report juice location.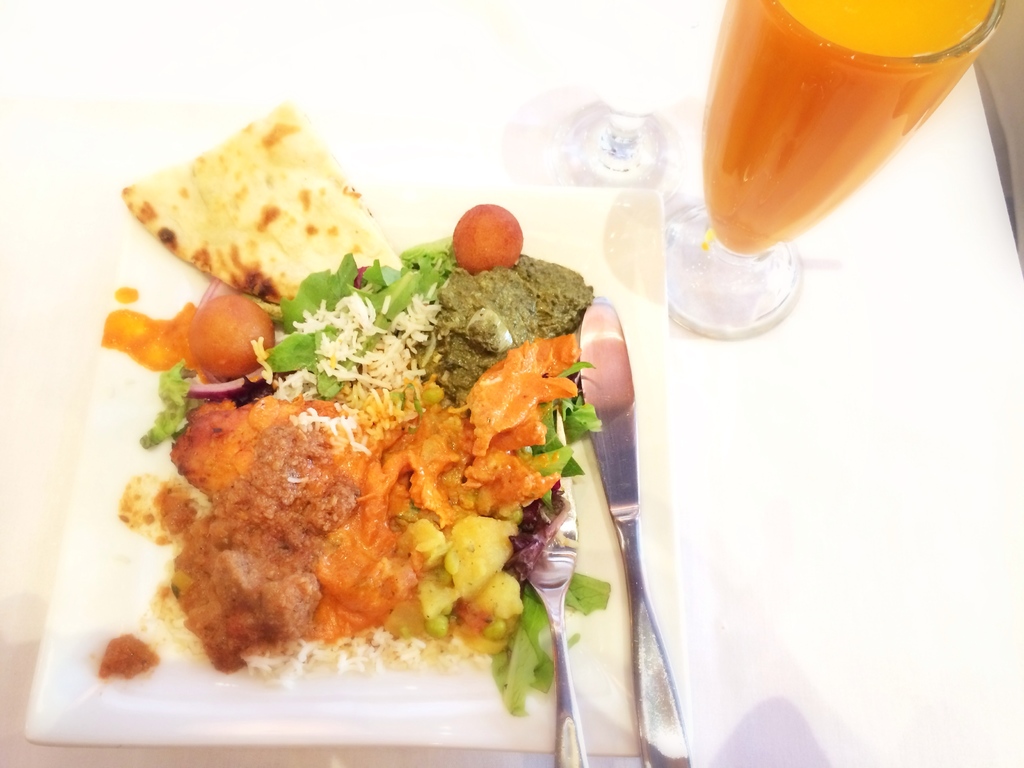
Report: {"x1": 671, "y1": 0, "x2": 1007, "y2": 259}.
